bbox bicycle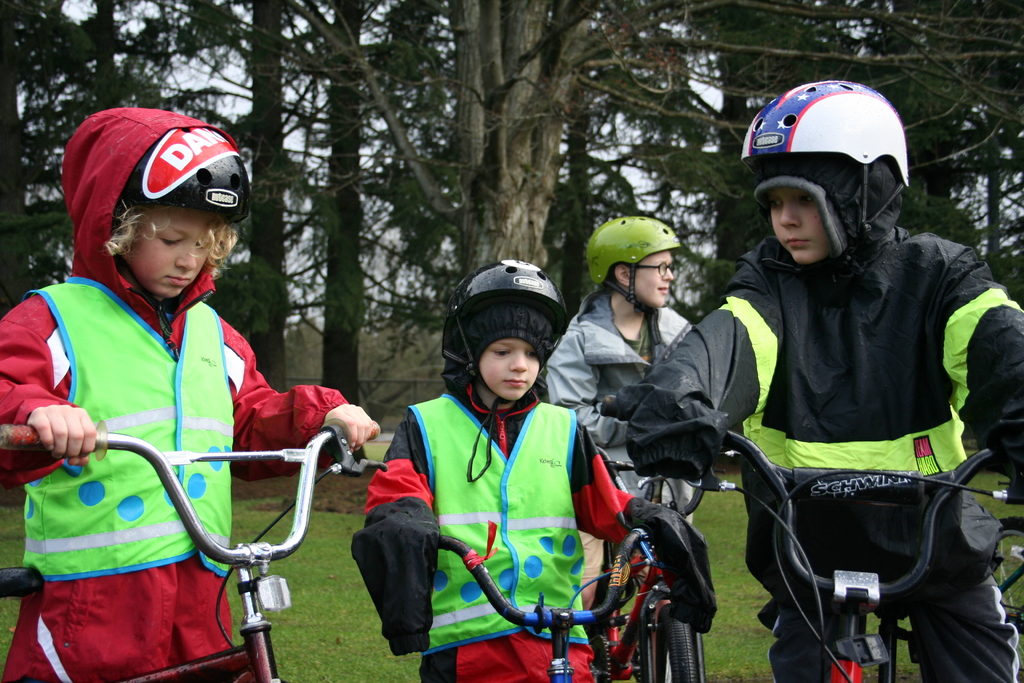
BBox(637, 425, 1023, 682)
